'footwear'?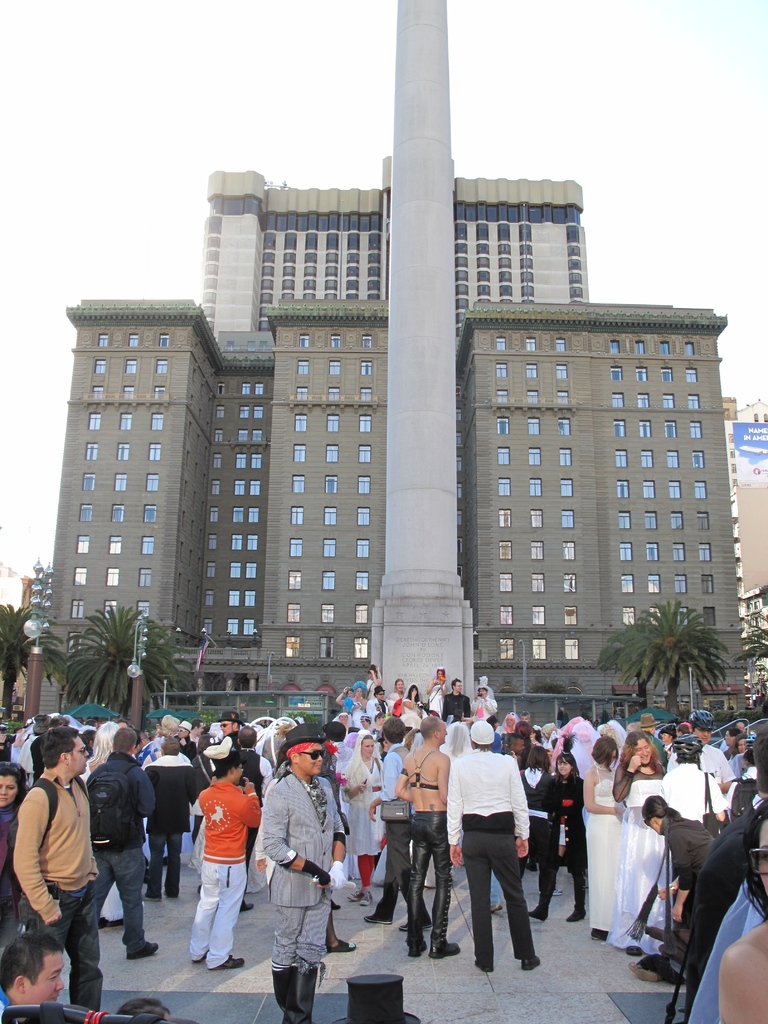
{"x1": 632, "y1": 966, "x2": 660, "y2": 982}
